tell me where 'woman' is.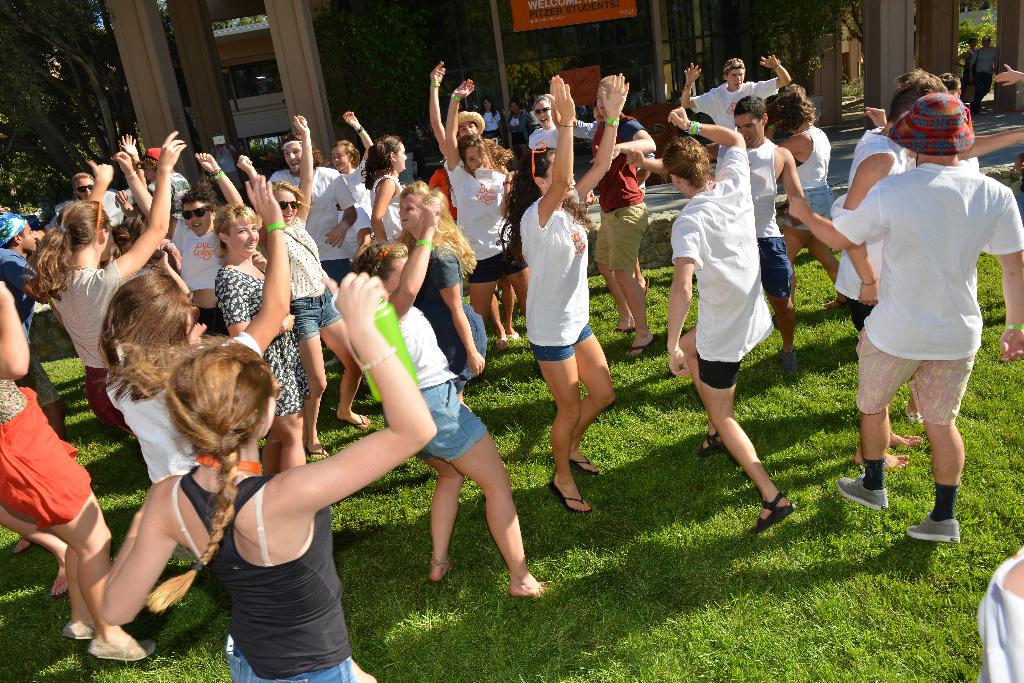
'woman' is at (275, 109, 380, 461).
